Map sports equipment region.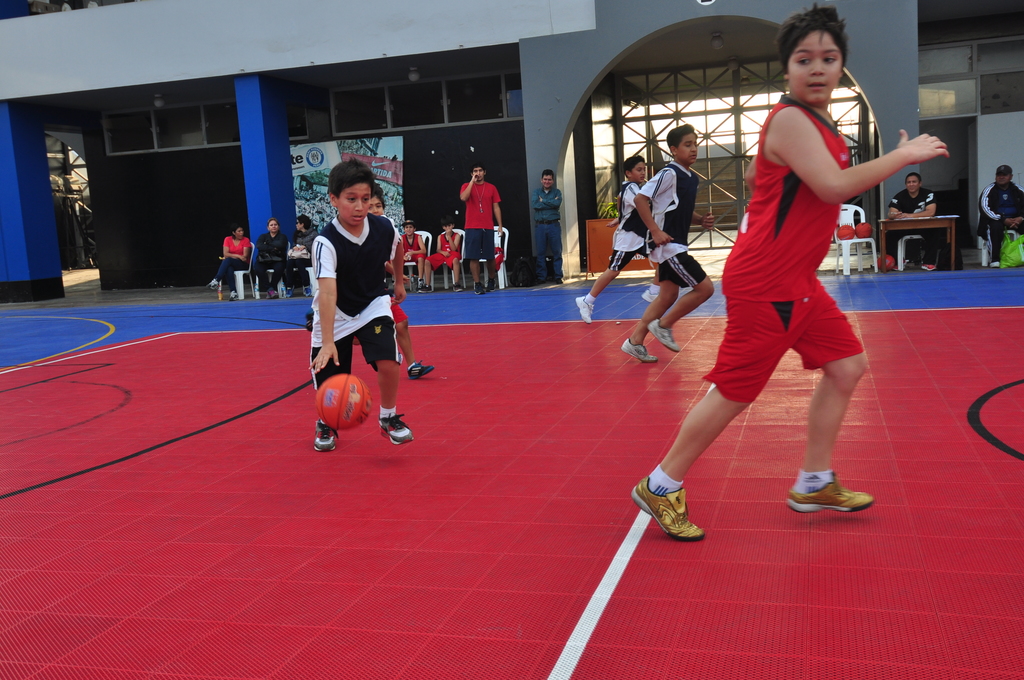
Mapped to bbox(639, 285, 658, 304).
